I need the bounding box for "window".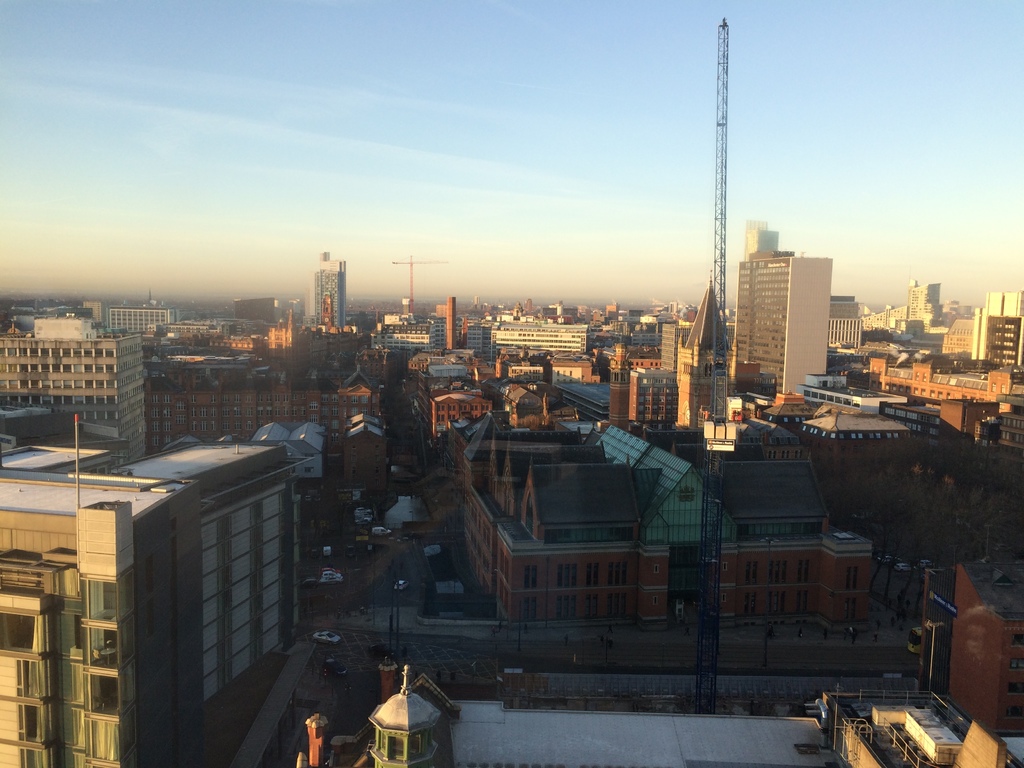
Here it is: (left=556, top=595, right=578, bottom=616).
